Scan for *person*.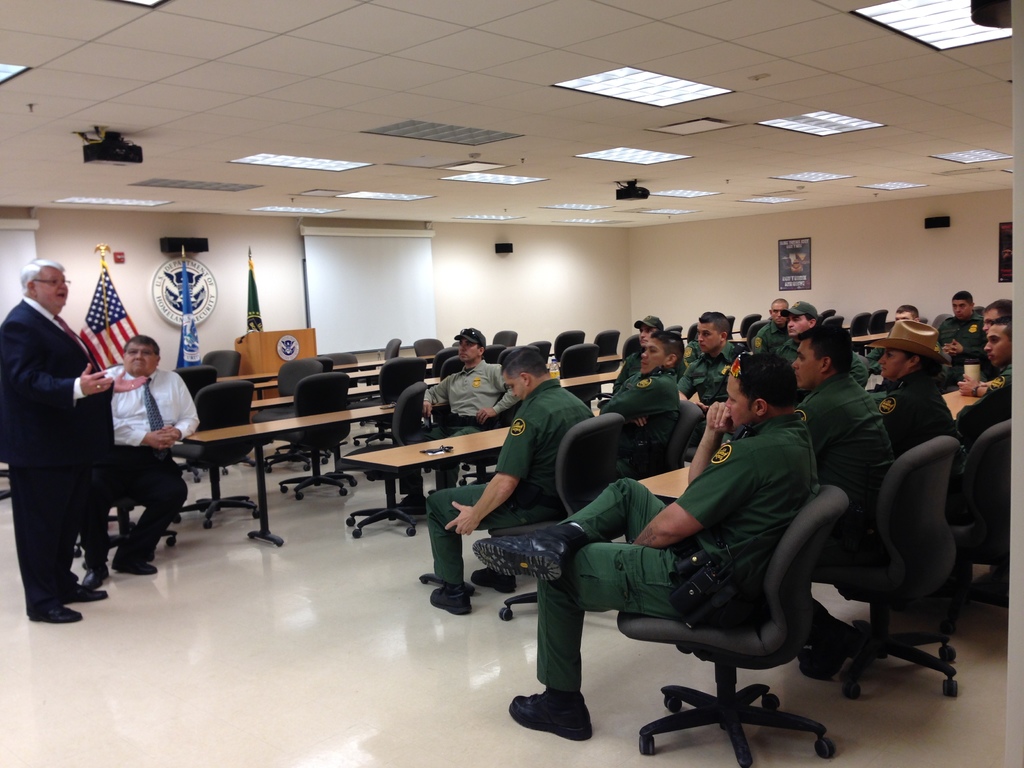
Scan result: 425,336,594,620.
